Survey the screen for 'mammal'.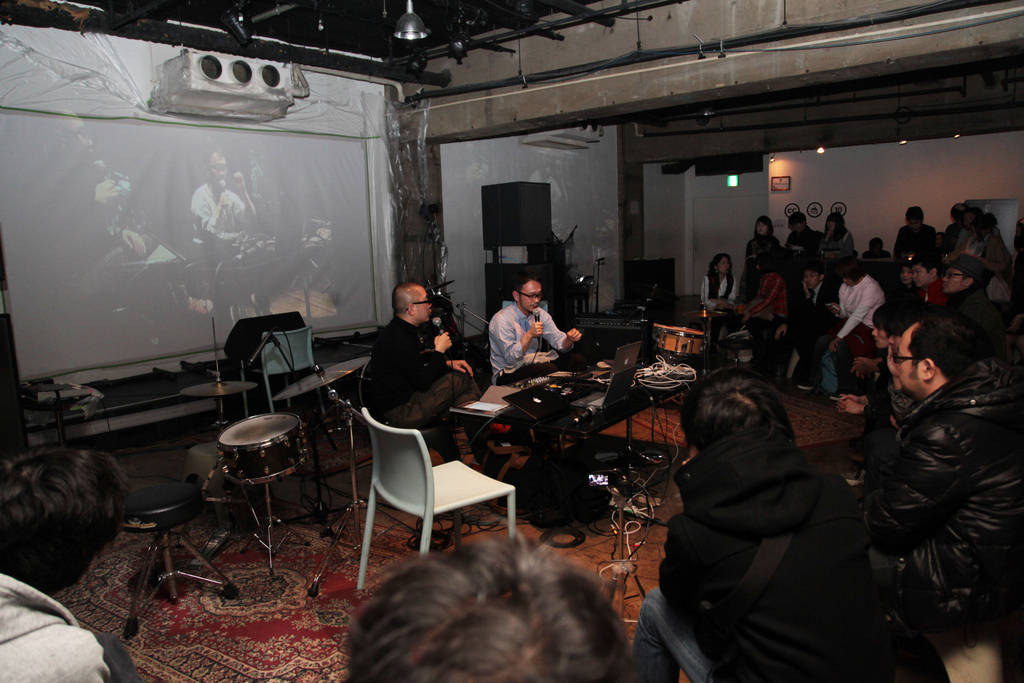
Survey found: [x1=899, y1=208, x2=935, y2=257].
